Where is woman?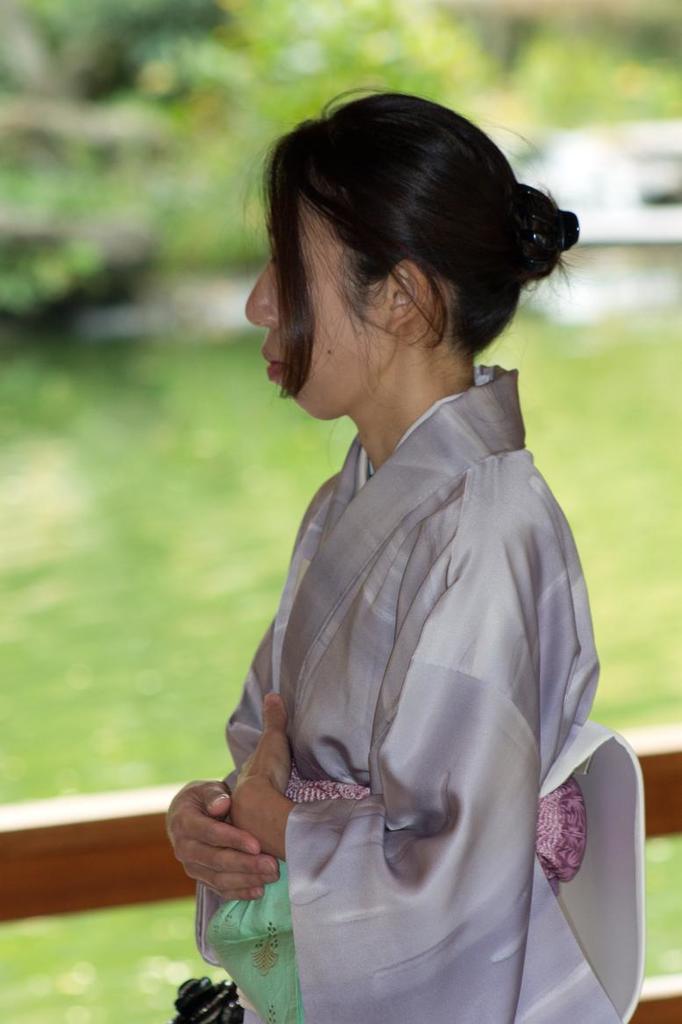
bbox(133, 61, 643, 1023).
